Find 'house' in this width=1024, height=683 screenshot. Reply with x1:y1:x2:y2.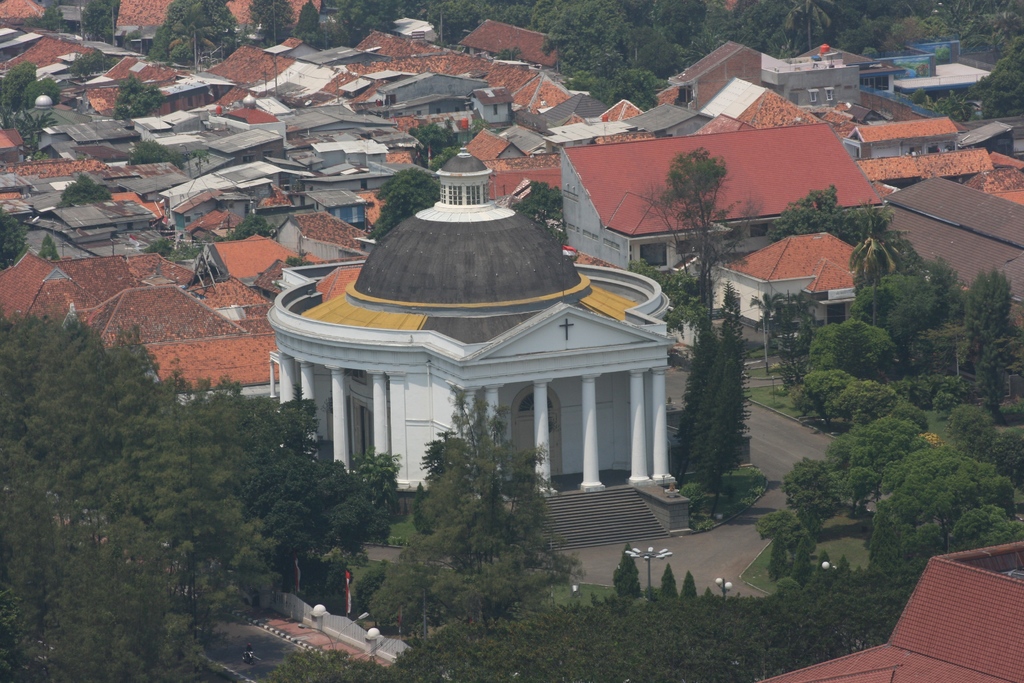
530:119:859:294.
